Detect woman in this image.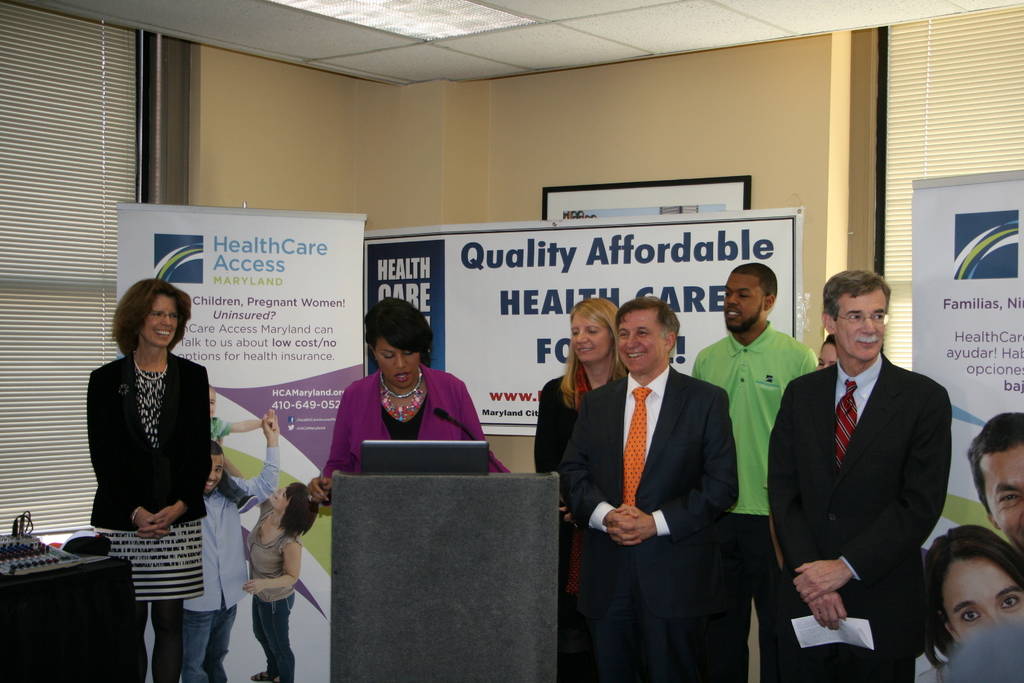
Detection: <box>920,519,1023,673</box>.
